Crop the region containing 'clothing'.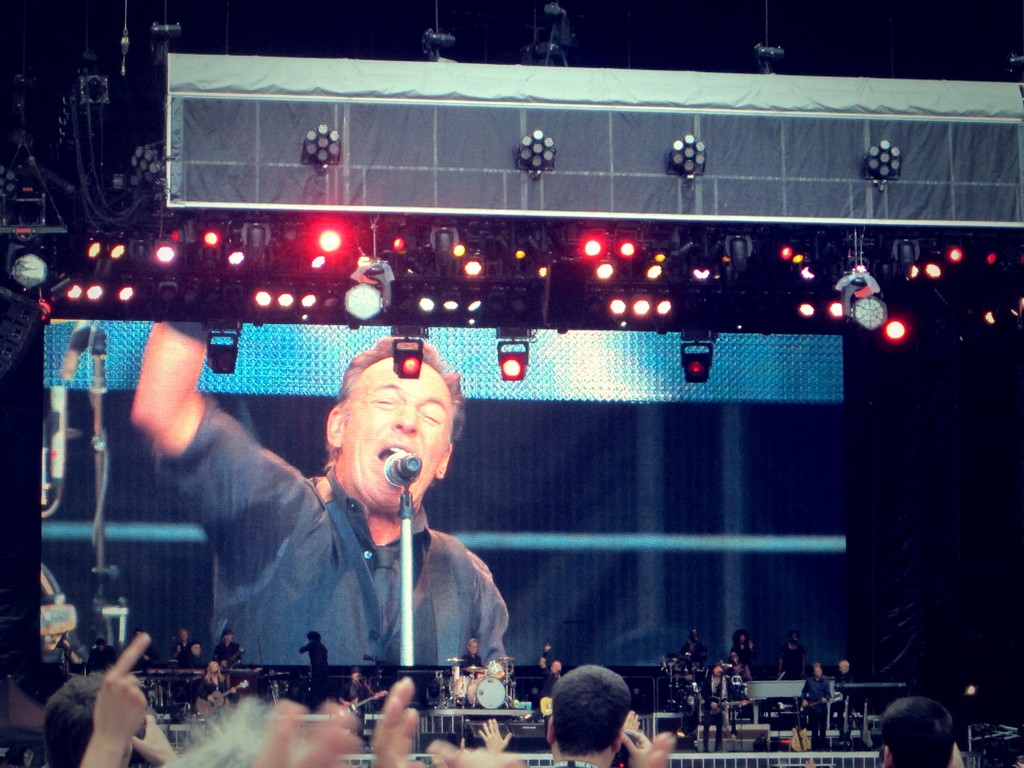
Crop region: bbox(465, 657, 477, 669).
